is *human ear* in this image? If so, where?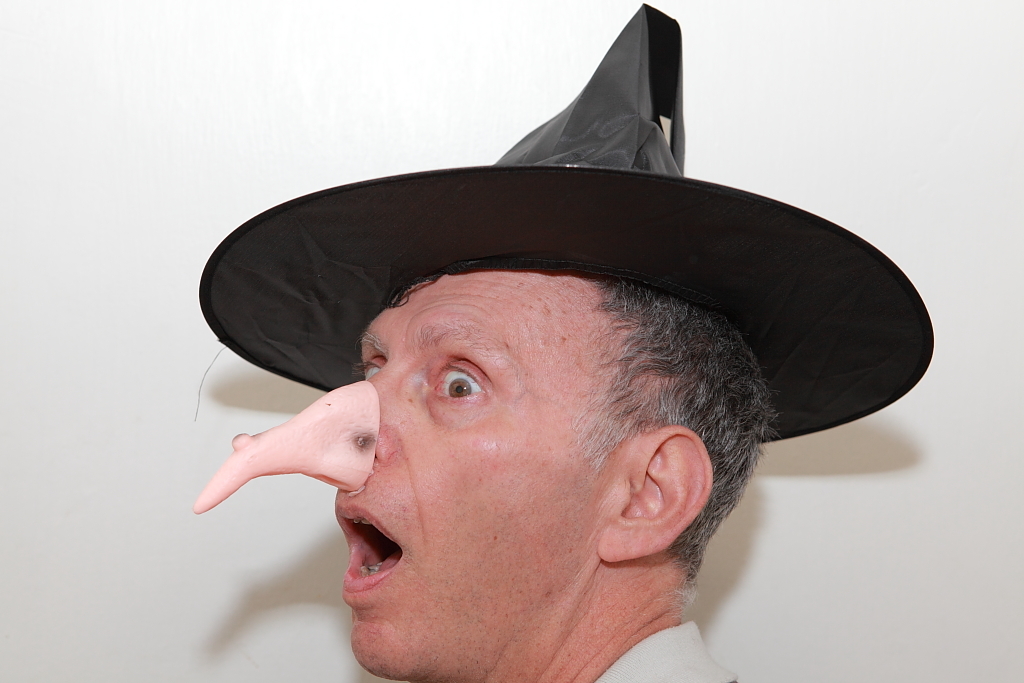
Yes, at {"x1": 597, "y1": 423, "x2": 716, "y2": 562}.
